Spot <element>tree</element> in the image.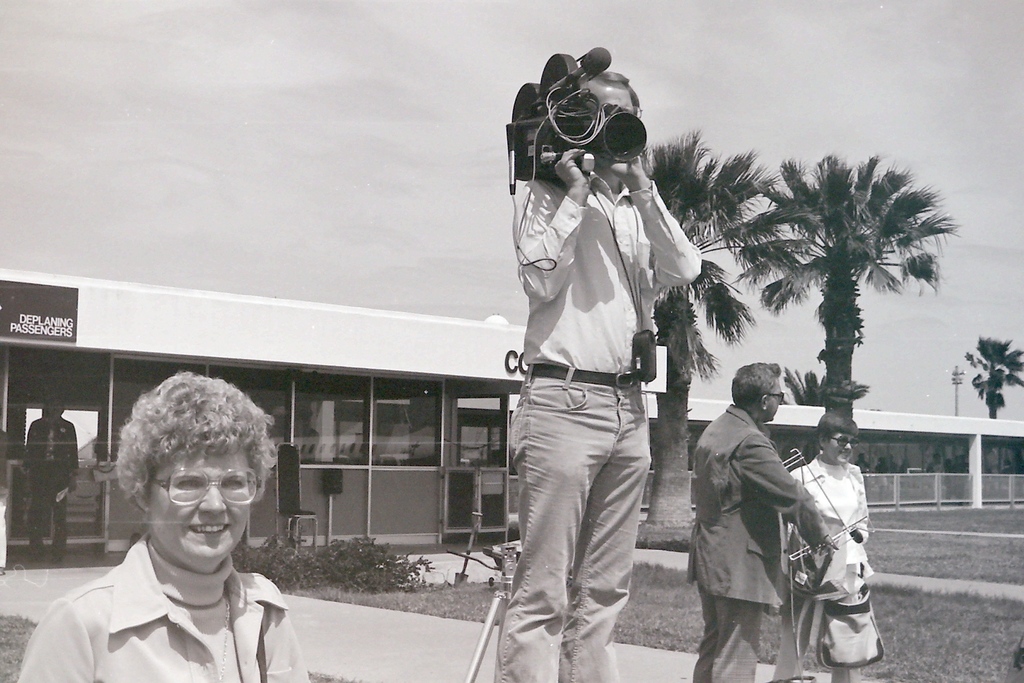
<element>tree</element> found at 778,363,870,407.
